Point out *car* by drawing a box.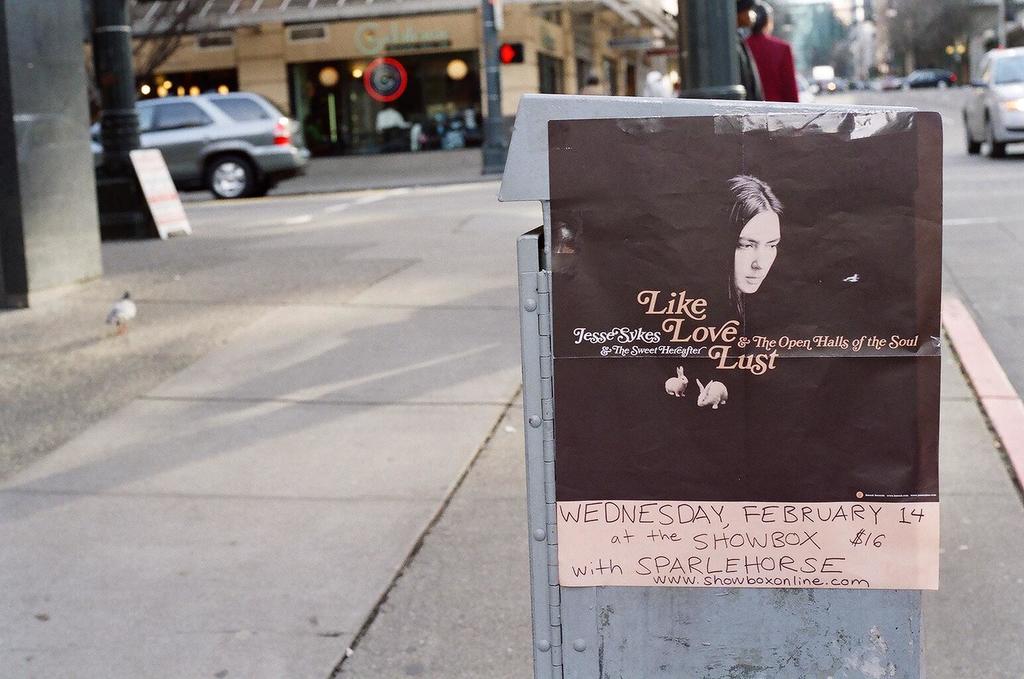
{"left": 92, "top": 93, "right": 309, "bottom": 203}.
